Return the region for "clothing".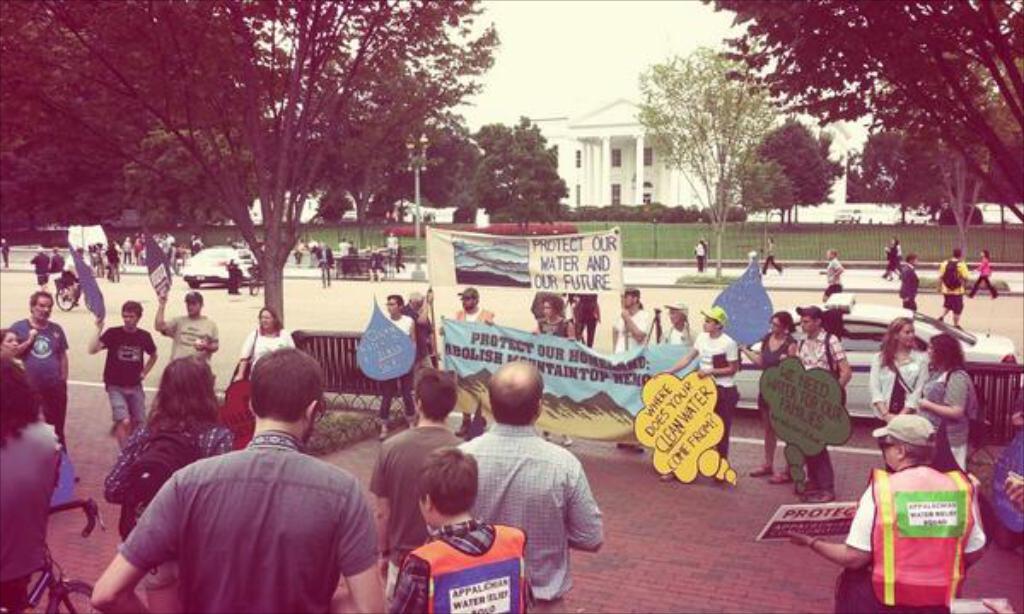
BBox(111, 433, 377, 612).
